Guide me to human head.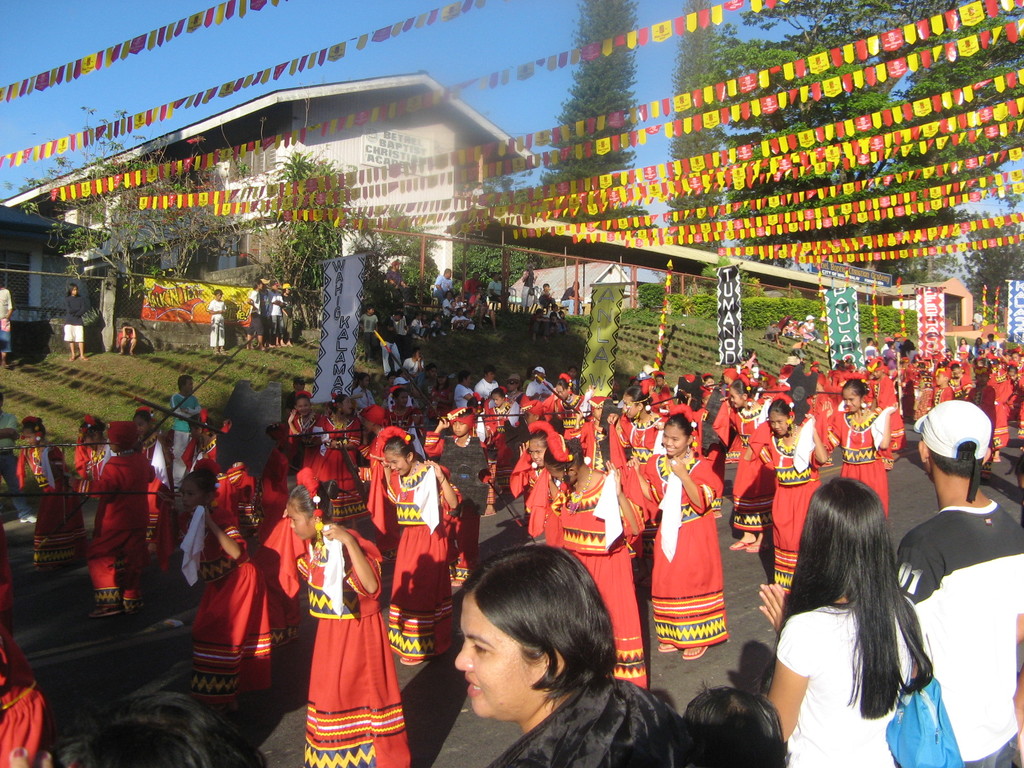
Guidance: <box>986,332,995,342</box>.
